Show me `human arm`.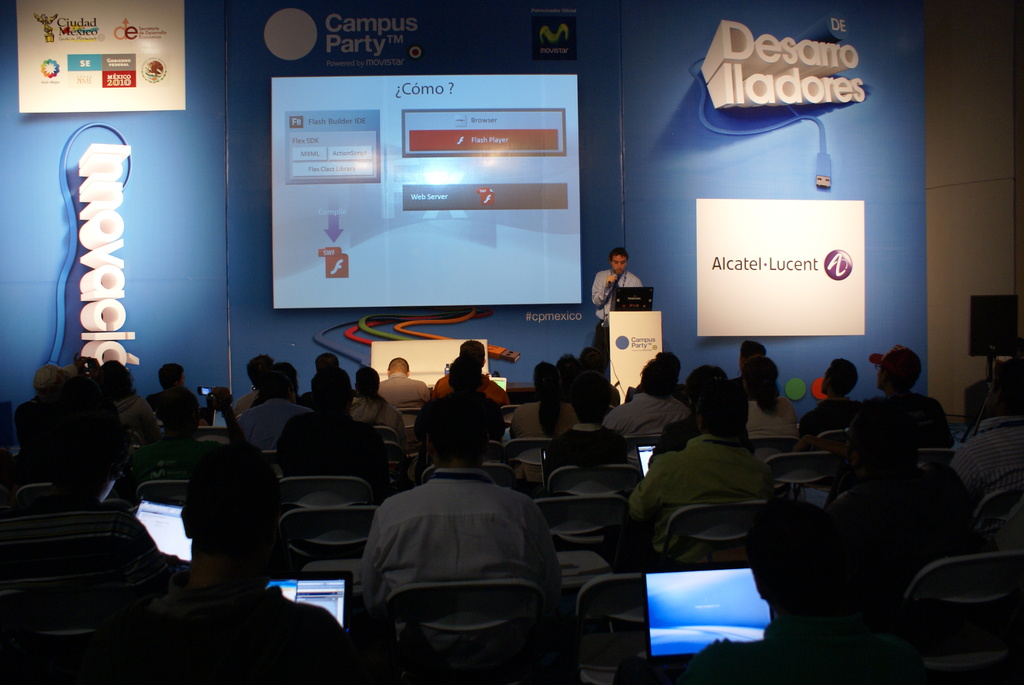
`human arm` is here: 207,384,248,446.
